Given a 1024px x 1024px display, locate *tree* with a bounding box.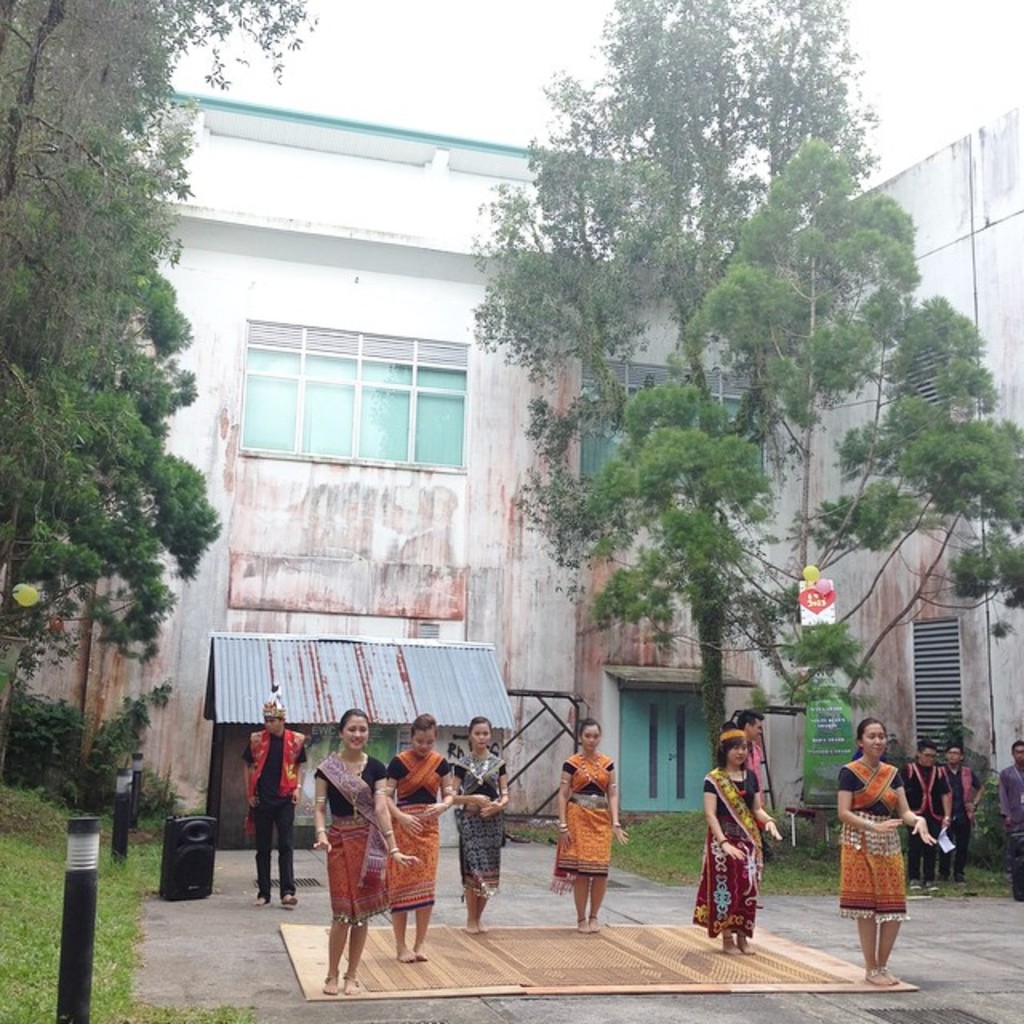
Located: Rect(16, 74, 218, 878).
